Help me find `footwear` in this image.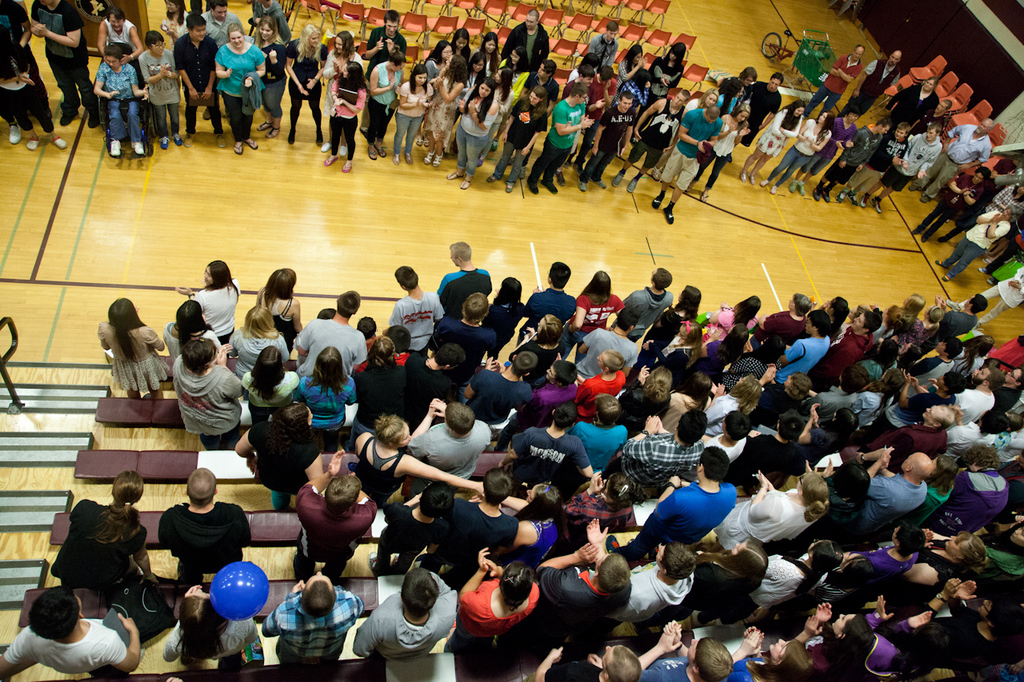
Found it: Rect(61, 105, 79, 127).
